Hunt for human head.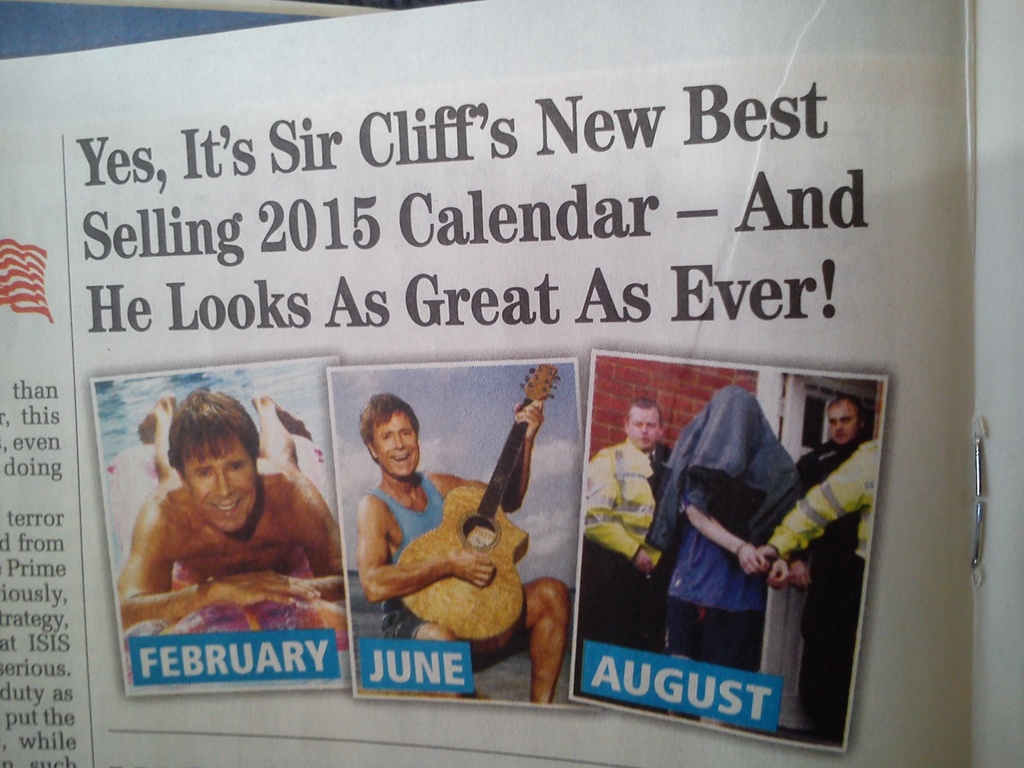
Hunted down at box(625, 399, 664, 452).
